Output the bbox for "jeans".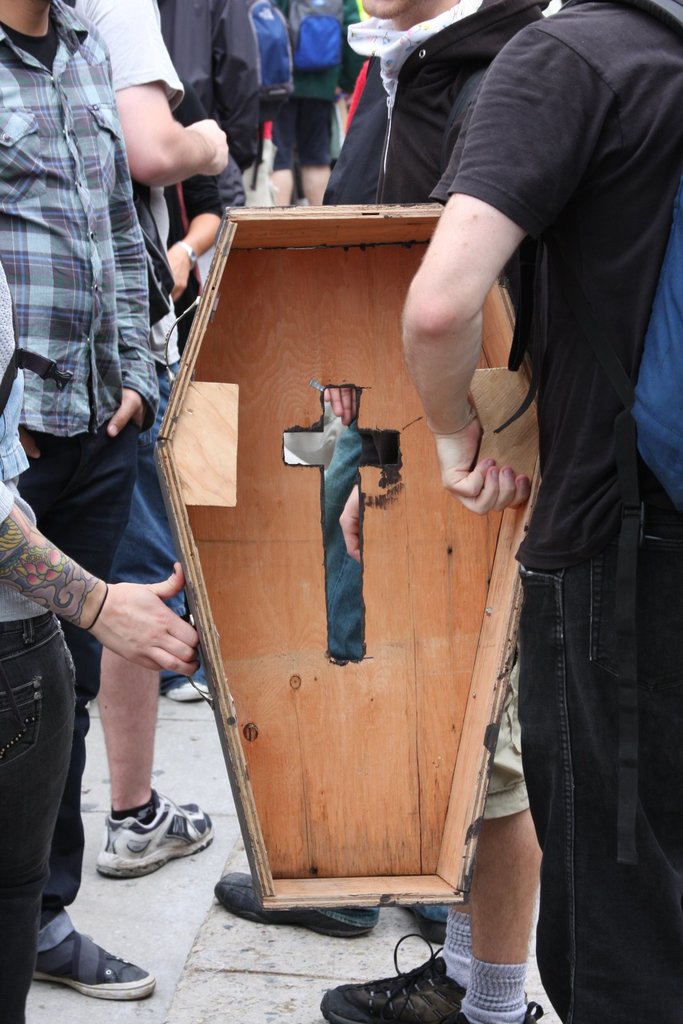
rect(0, 604, 83, 1016).
